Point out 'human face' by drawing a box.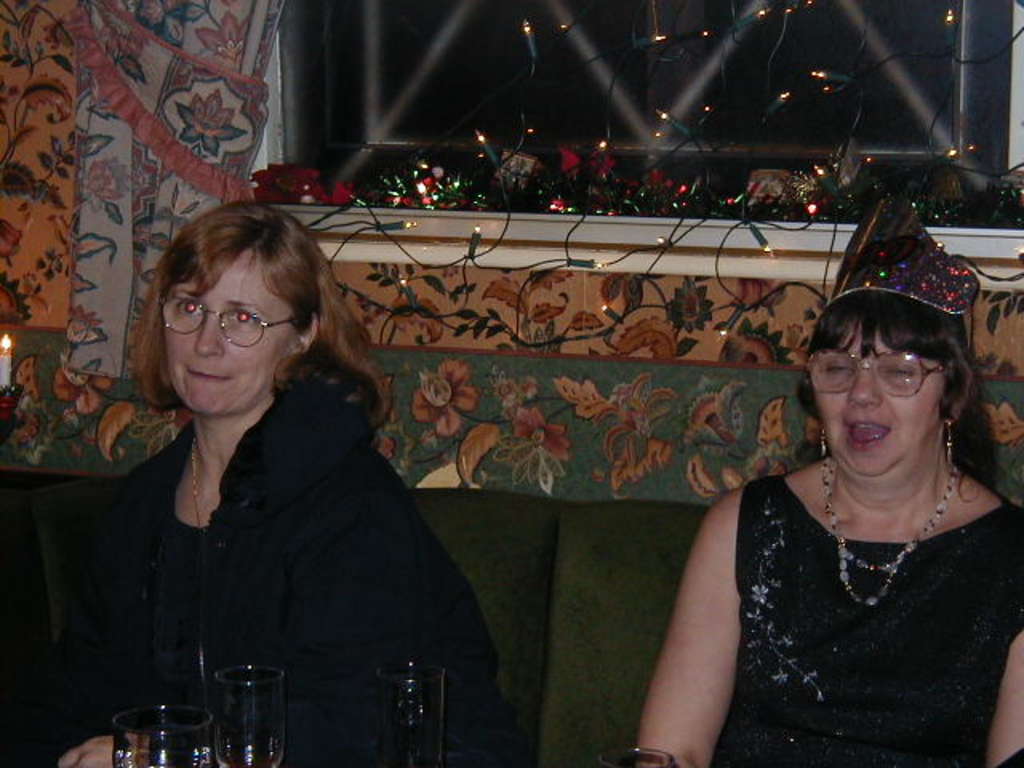
(154, 256, 296, 413).
